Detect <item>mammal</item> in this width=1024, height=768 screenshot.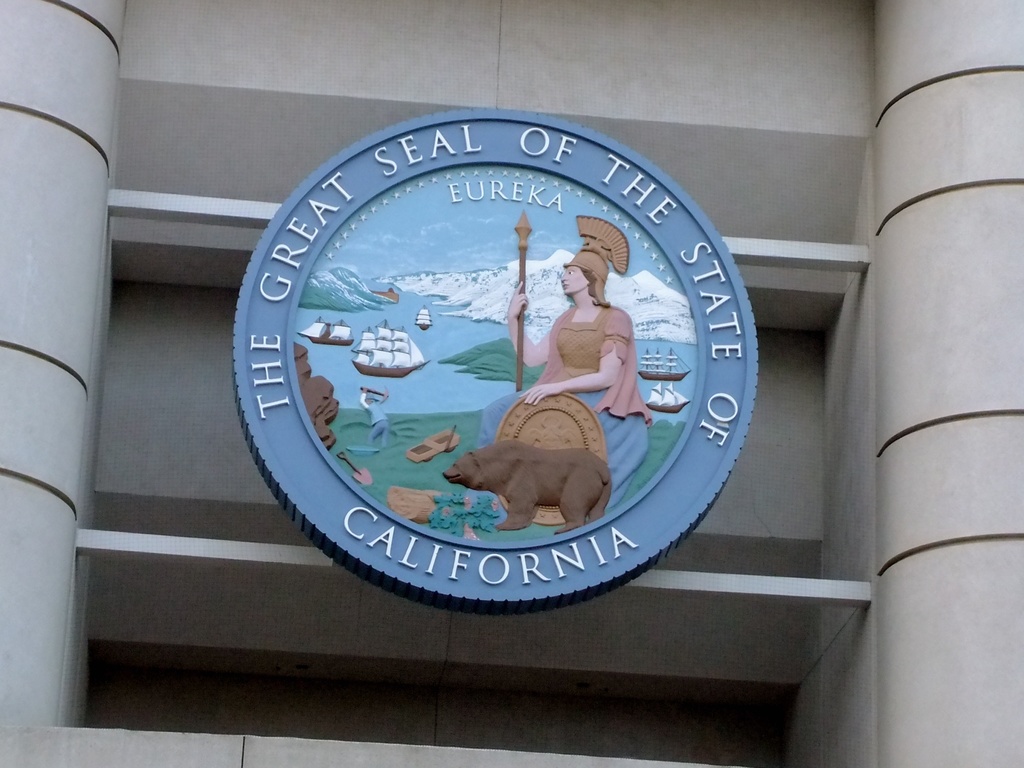
Detection: <region>476, 250, 661, 509</region>.
